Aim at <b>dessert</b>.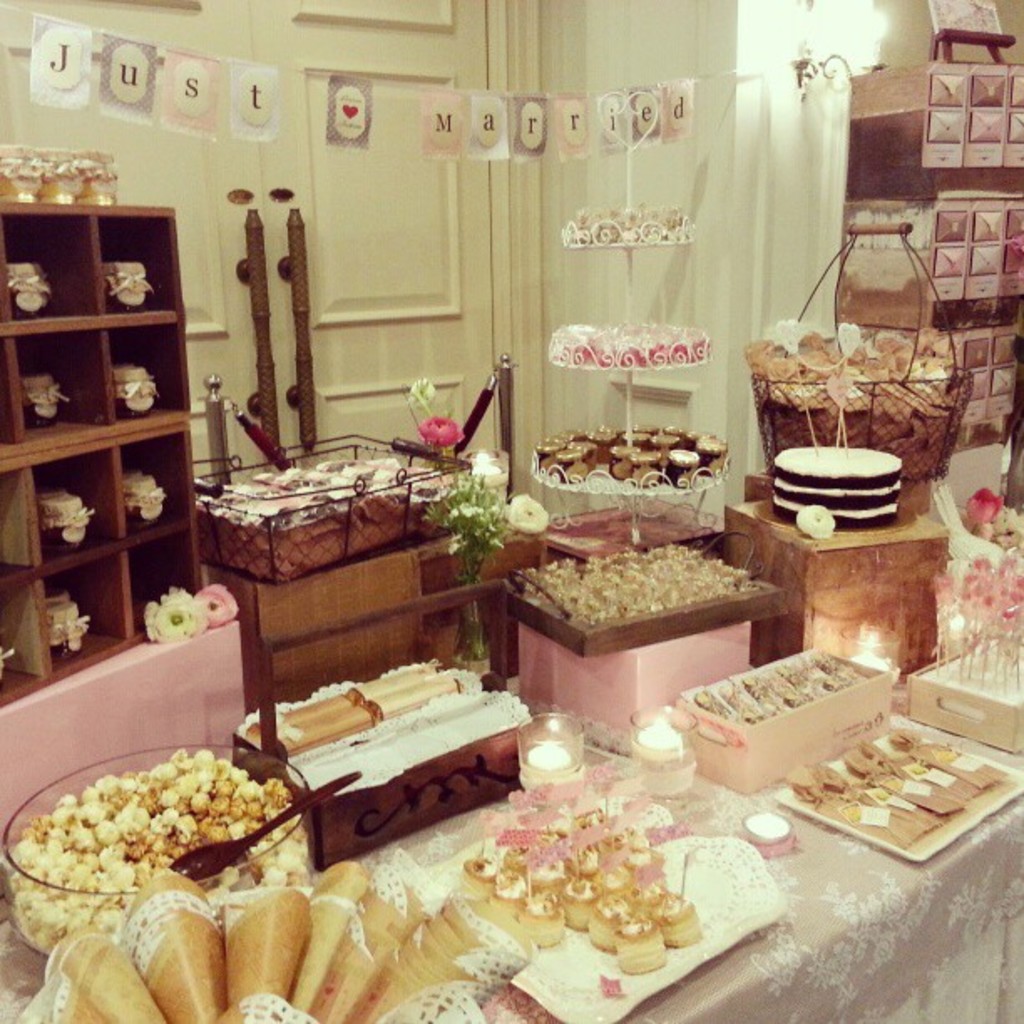
Aimed at [8,743,286,964].
